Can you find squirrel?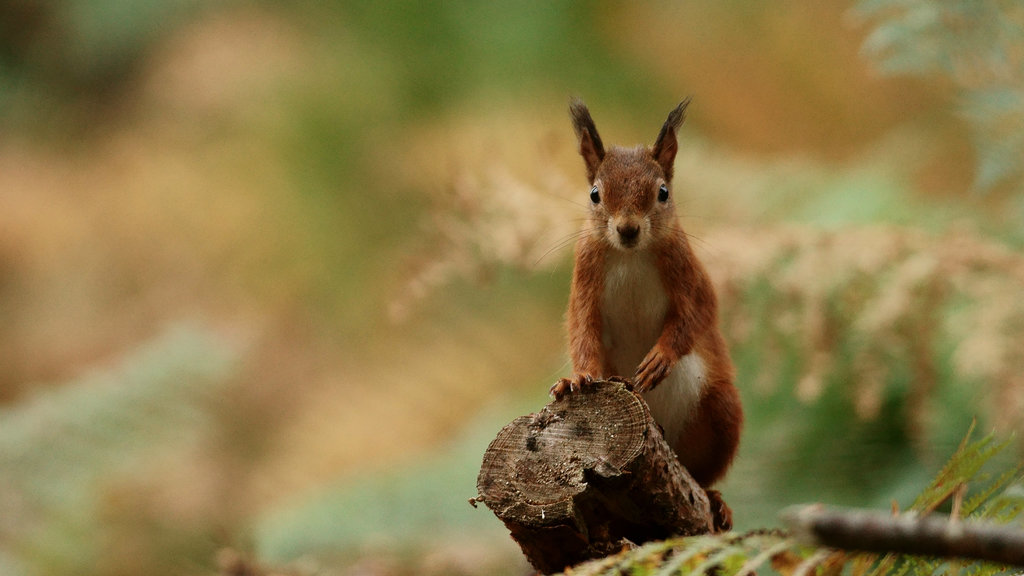
Yes, bounding box: select_region(547, 88, 740, 529).
